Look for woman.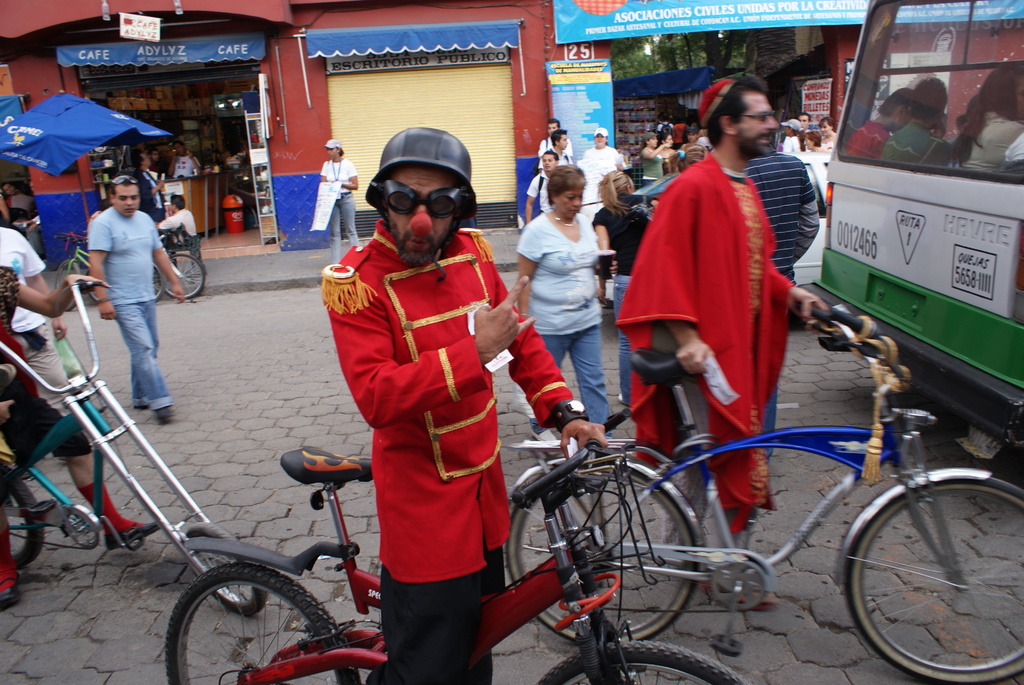
Found: locate(657, 130, 675, 157).
